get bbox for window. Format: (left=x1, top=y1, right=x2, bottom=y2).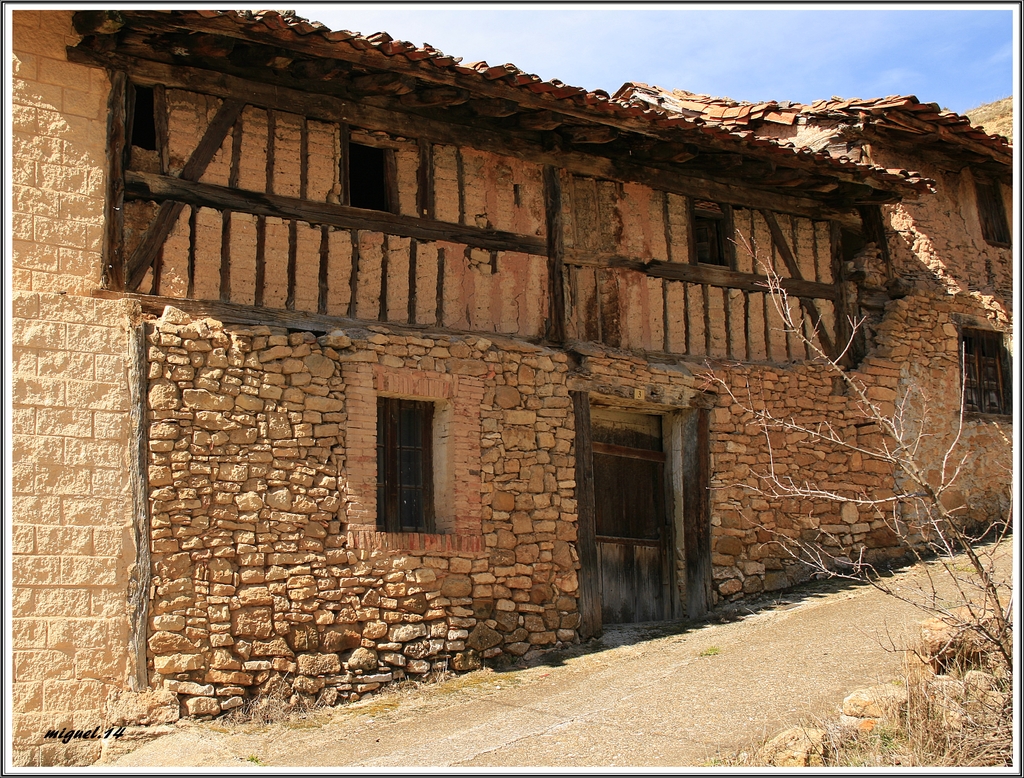
(left=973, top=177, right=1013, bottom=248).
